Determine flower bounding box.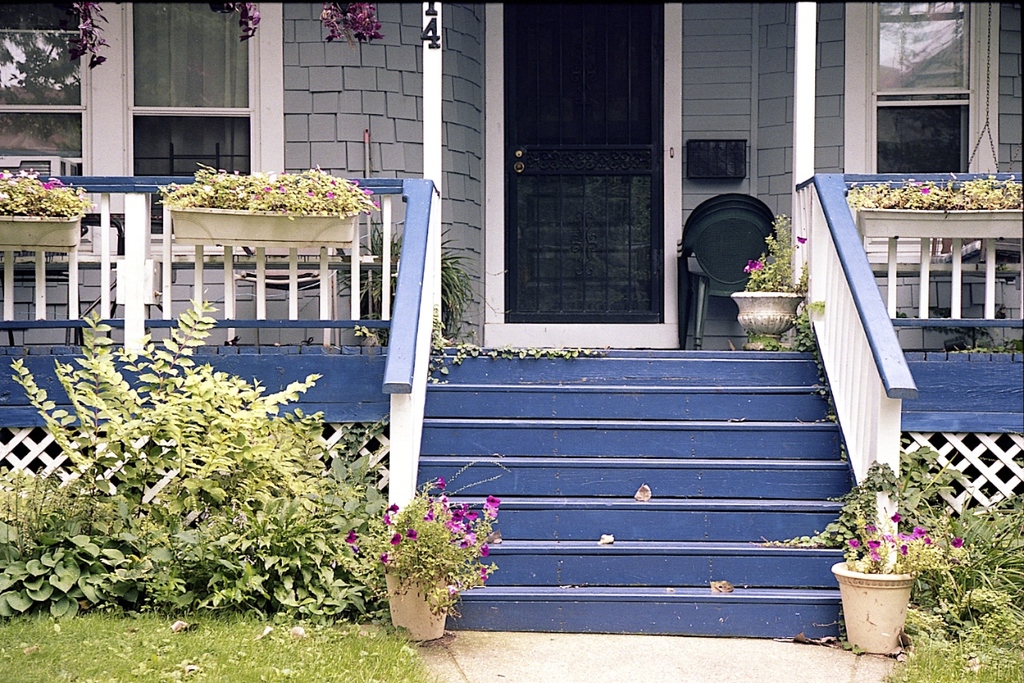
Determined: x1=391, y1=532, x2=398, y2=541.
